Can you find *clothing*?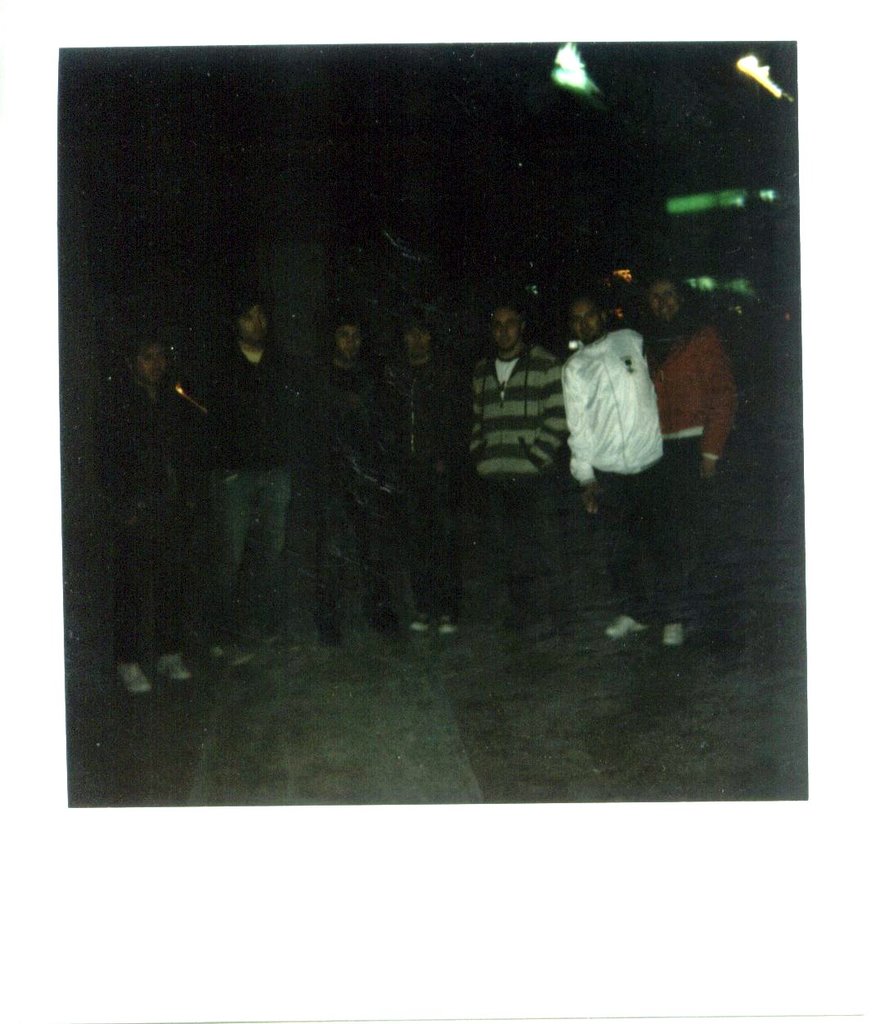
Yes, bounding box: BBox(110, 380, 169, 482).
